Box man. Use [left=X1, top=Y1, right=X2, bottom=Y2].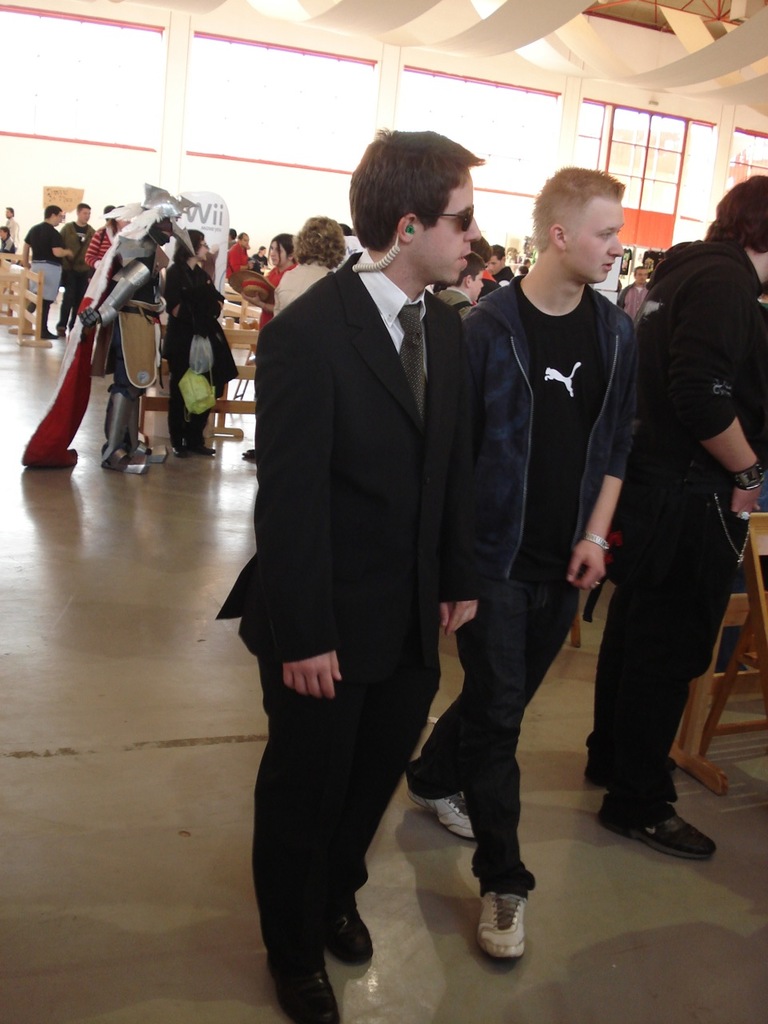
[left=21, top=202, right=74, bottom=339].
